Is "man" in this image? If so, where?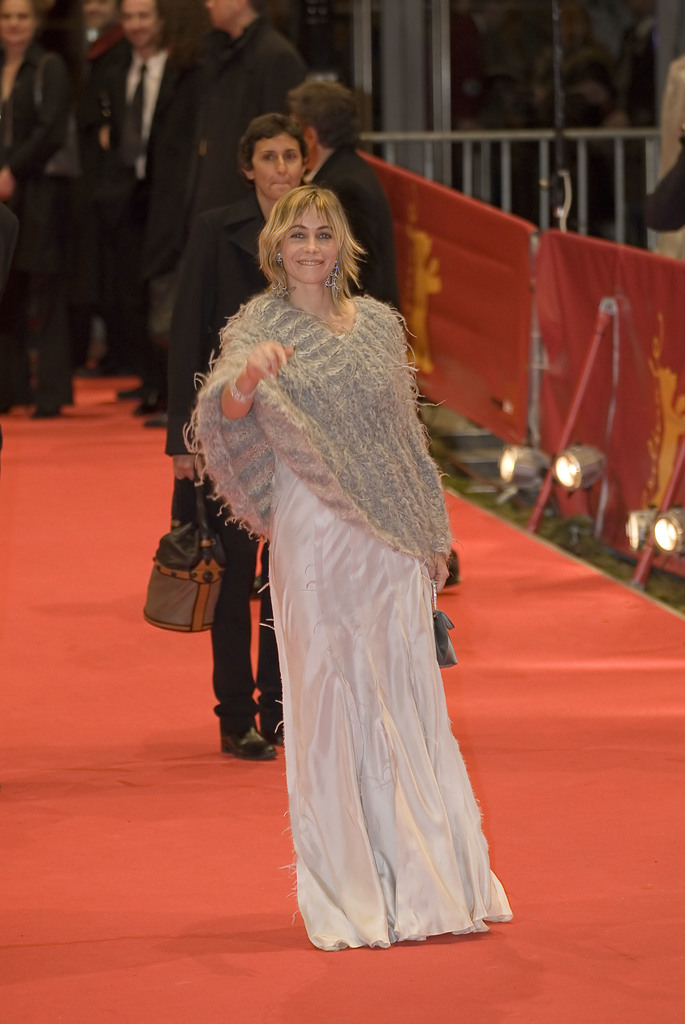
Yes, at <region>63, 0, 119, 378</region>.
